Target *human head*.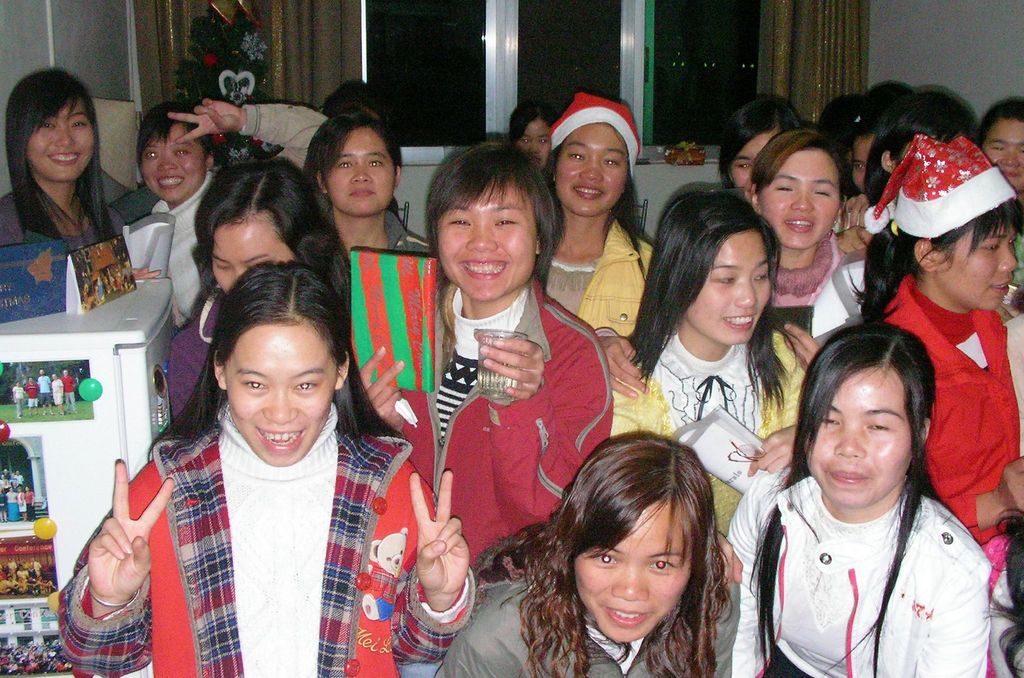
Target region: left=1, top=70, right=104, bottom=182.
